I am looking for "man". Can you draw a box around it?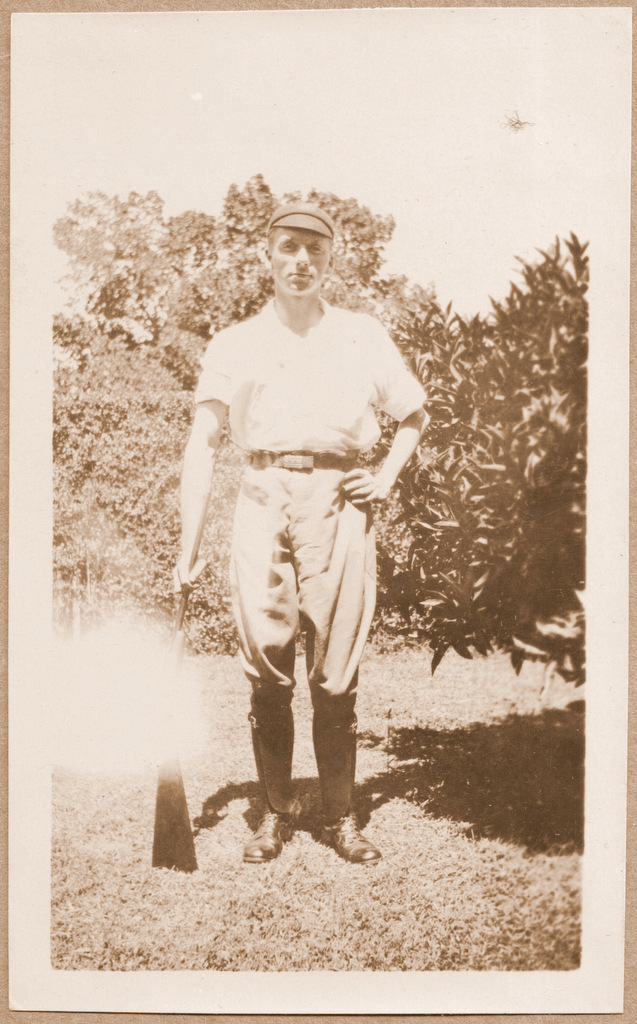
Sure, the bounding box is rect(182, 197, 416, 879).
